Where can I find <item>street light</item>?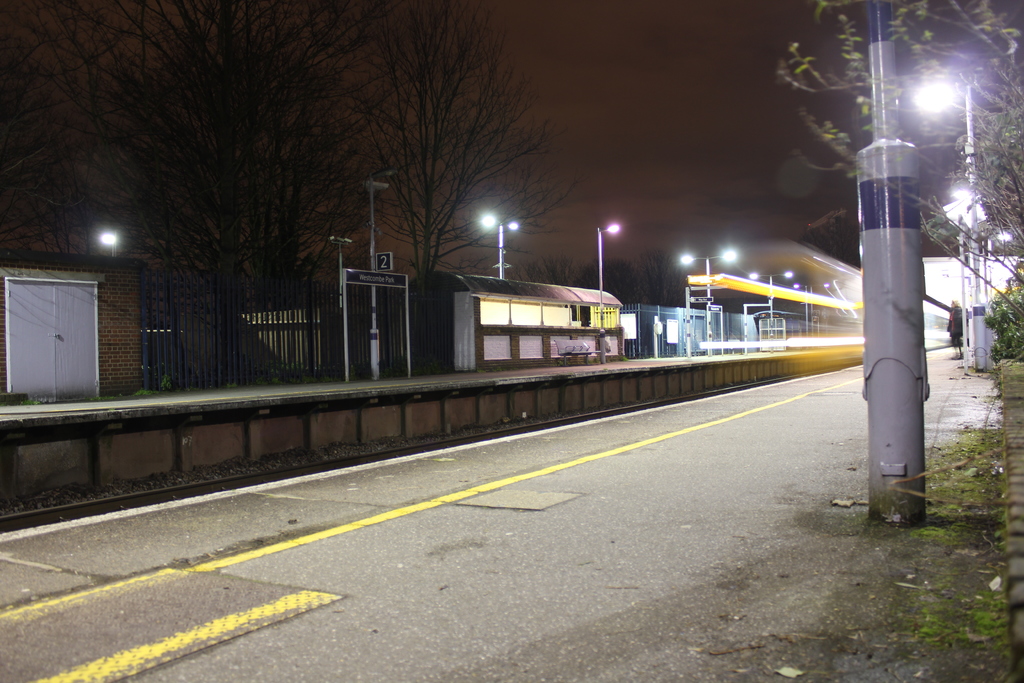
You can find it at bbox=(792, 281, 836, 327).
